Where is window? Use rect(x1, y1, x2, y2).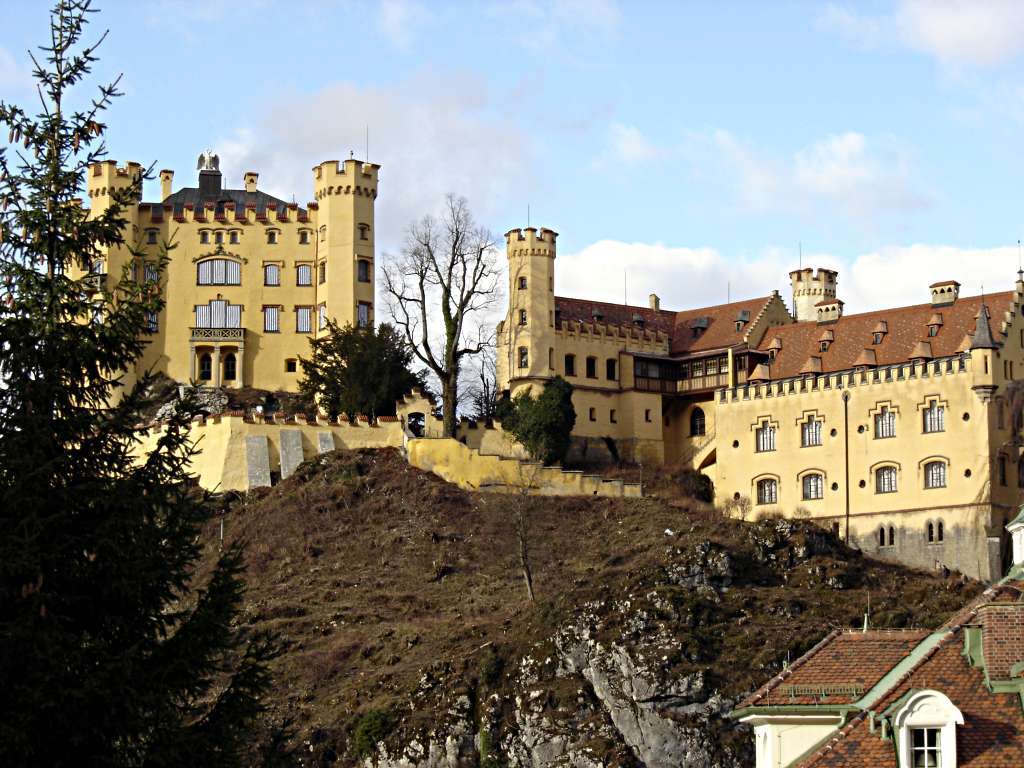
rect(358, 256, 370, 281).
